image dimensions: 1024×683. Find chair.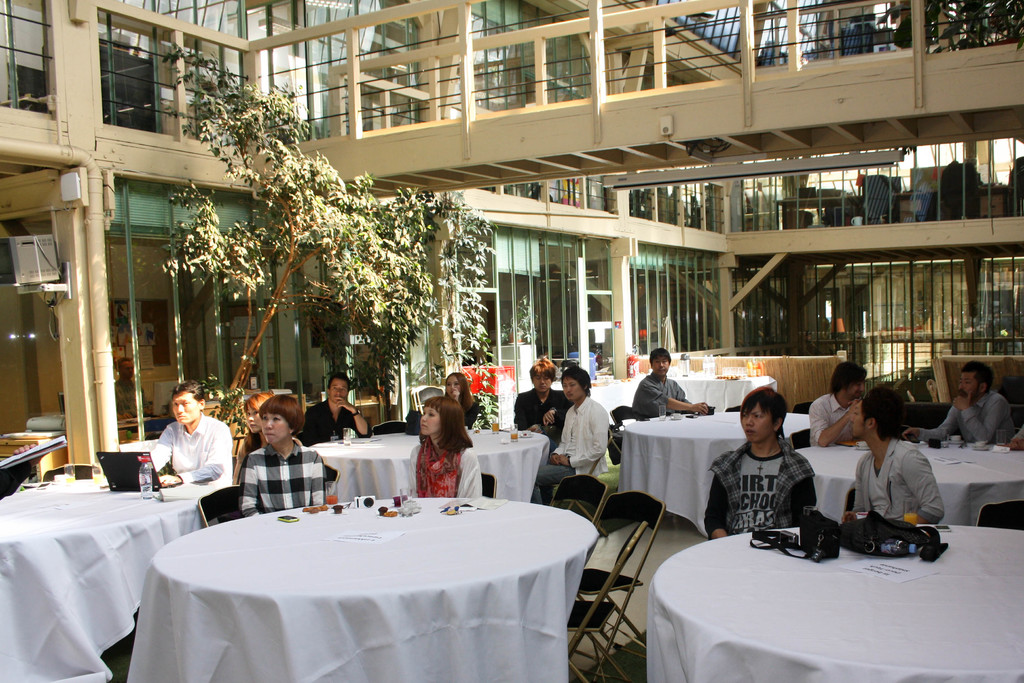
[x1=325, y1=462, x2=337, y2=486].
